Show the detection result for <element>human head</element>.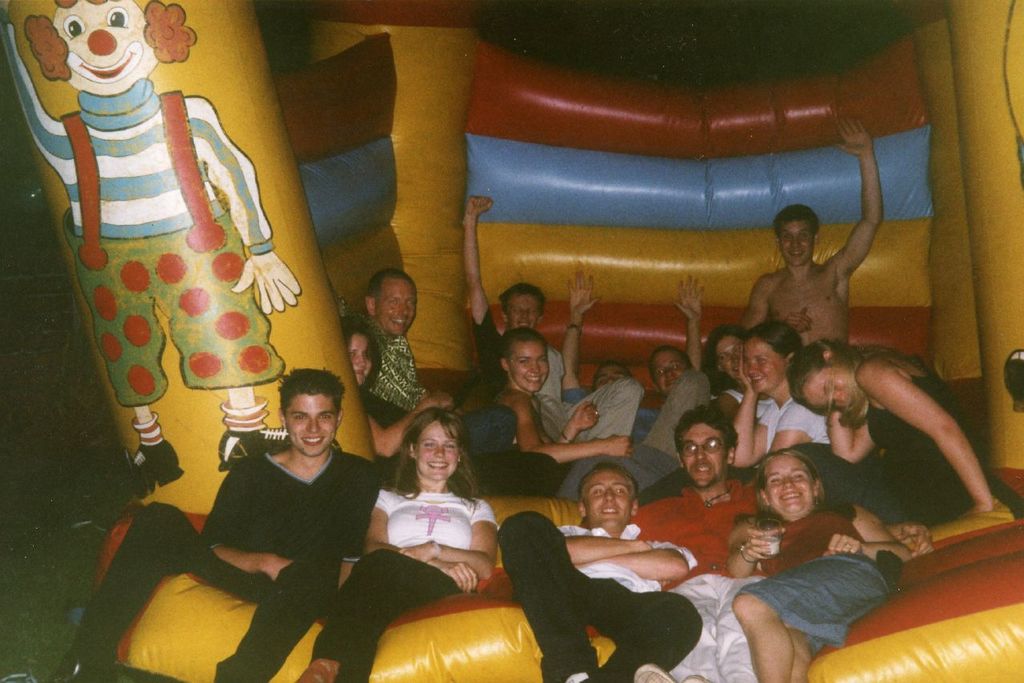
773:202:822:267.
